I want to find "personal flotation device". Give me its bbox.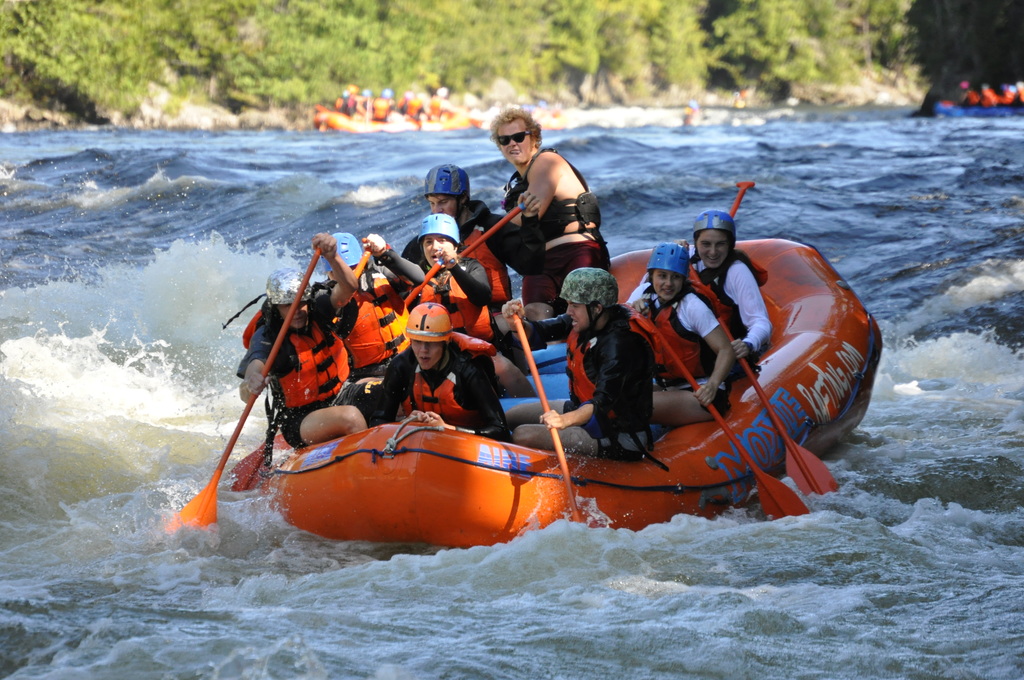
region(410, 326, 495, 440).
